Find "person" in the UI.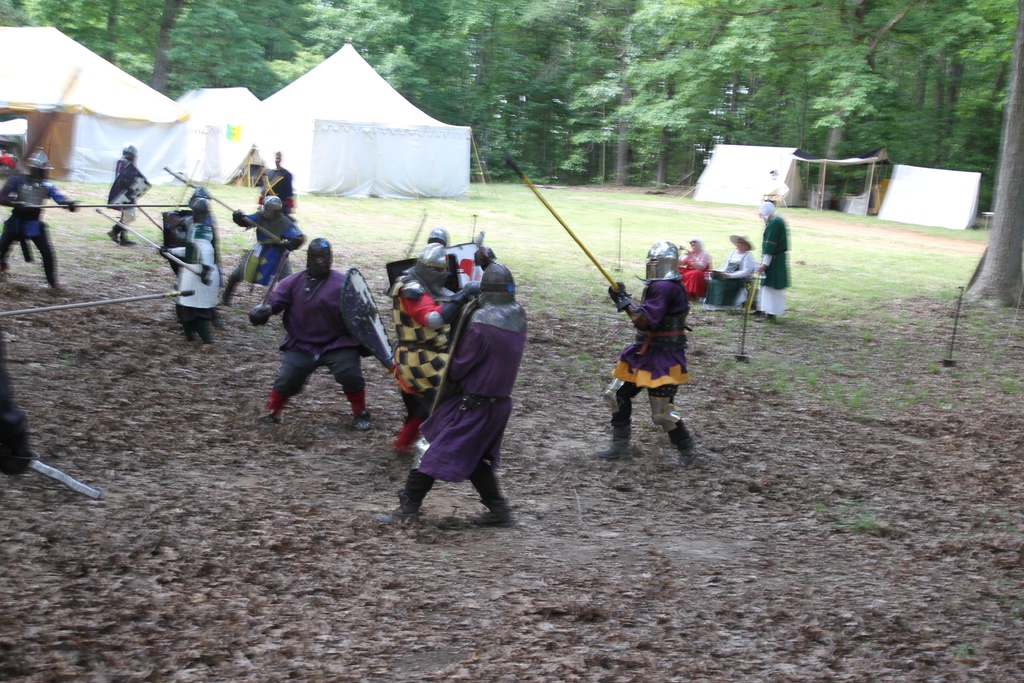
UI element at {"x1": 257, "y1": 152, "x2": 303, "y2": 222}.
